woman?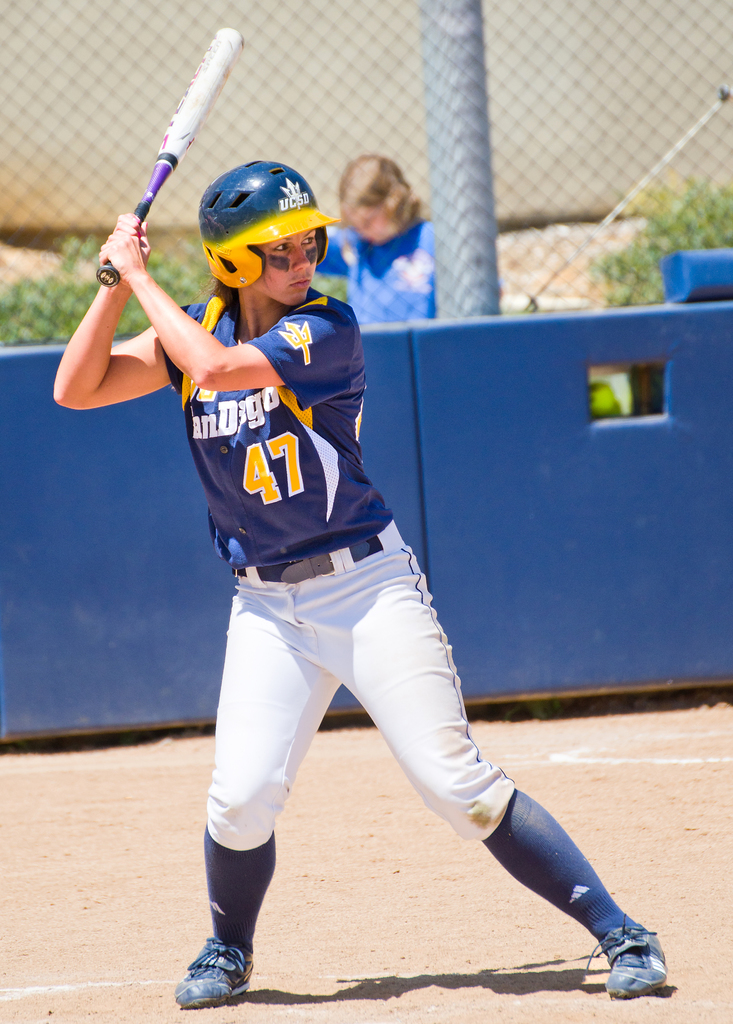
(x1=135, y1=188, x2=591, y2=1007)
